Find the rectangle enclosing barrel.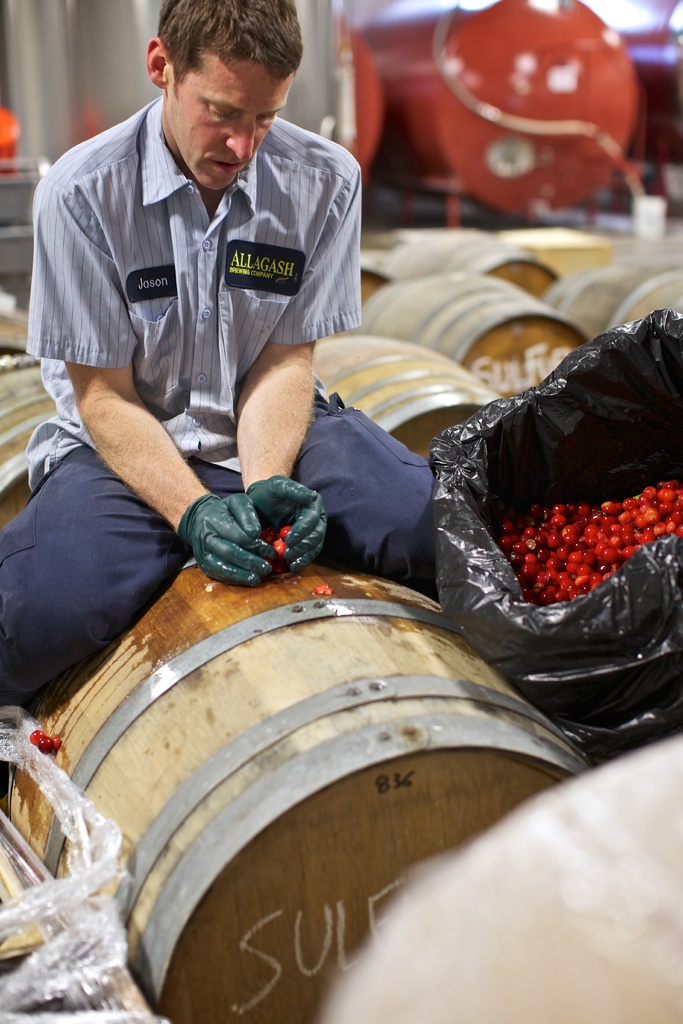
left=302, top=317, right=510, bottom=449.
